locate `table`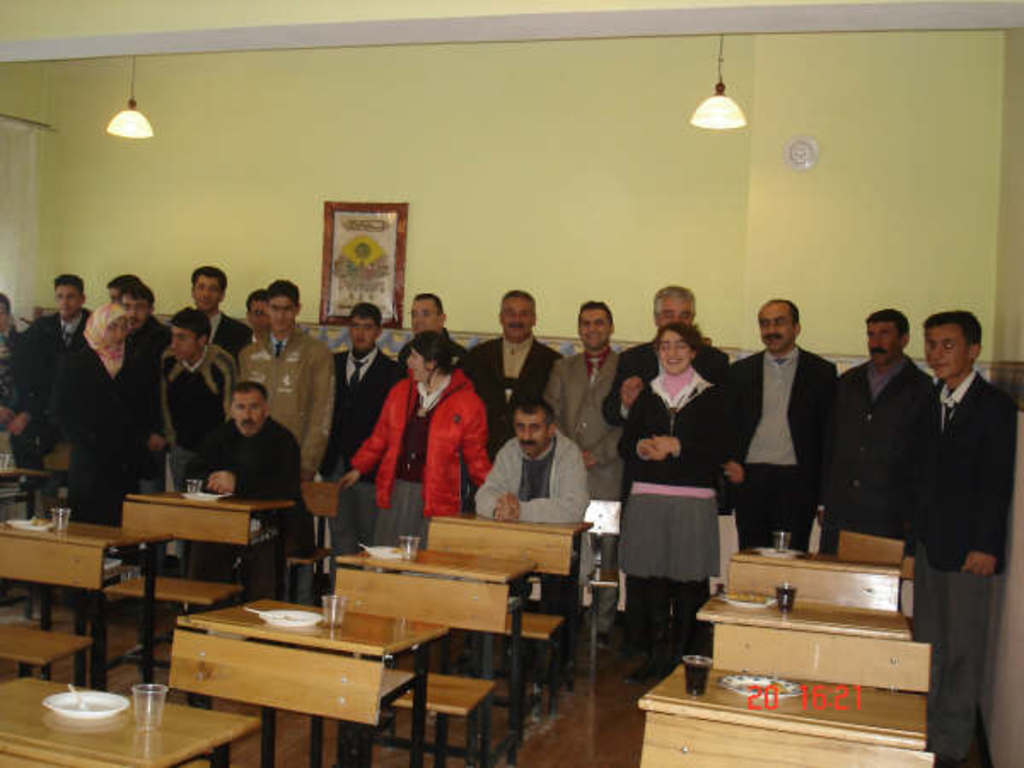
(121, 497, 297, 597)
